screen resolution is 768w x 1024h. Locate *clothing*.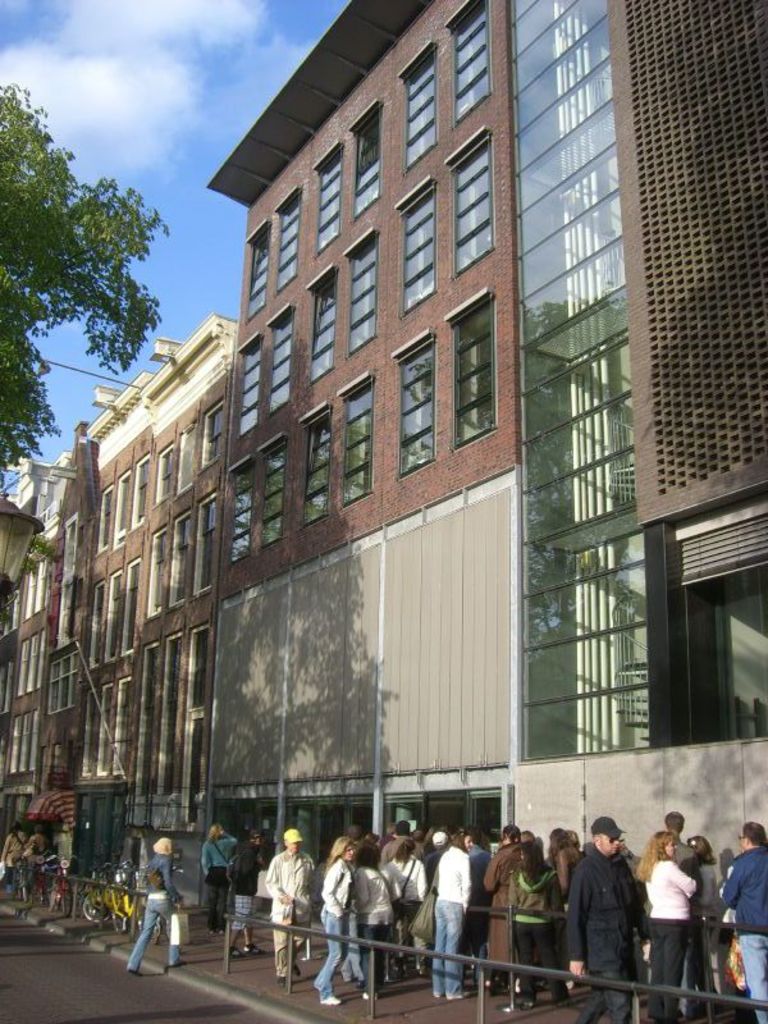
(483,846,521,974).
